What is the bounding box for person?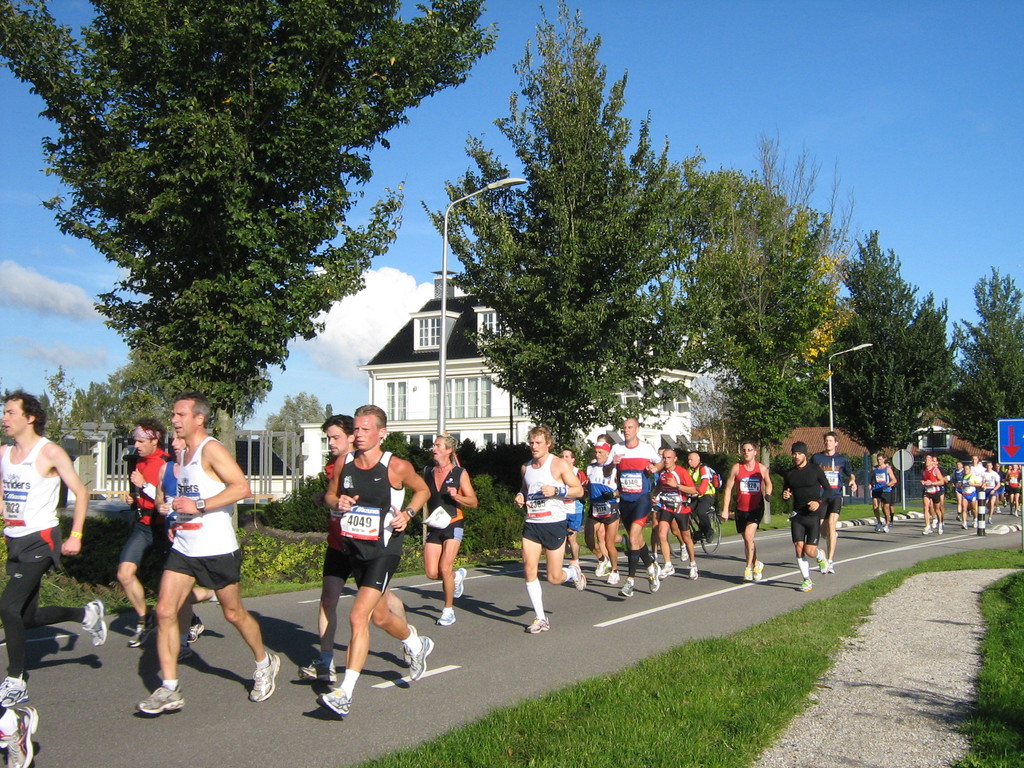
[314,401,435,722].
